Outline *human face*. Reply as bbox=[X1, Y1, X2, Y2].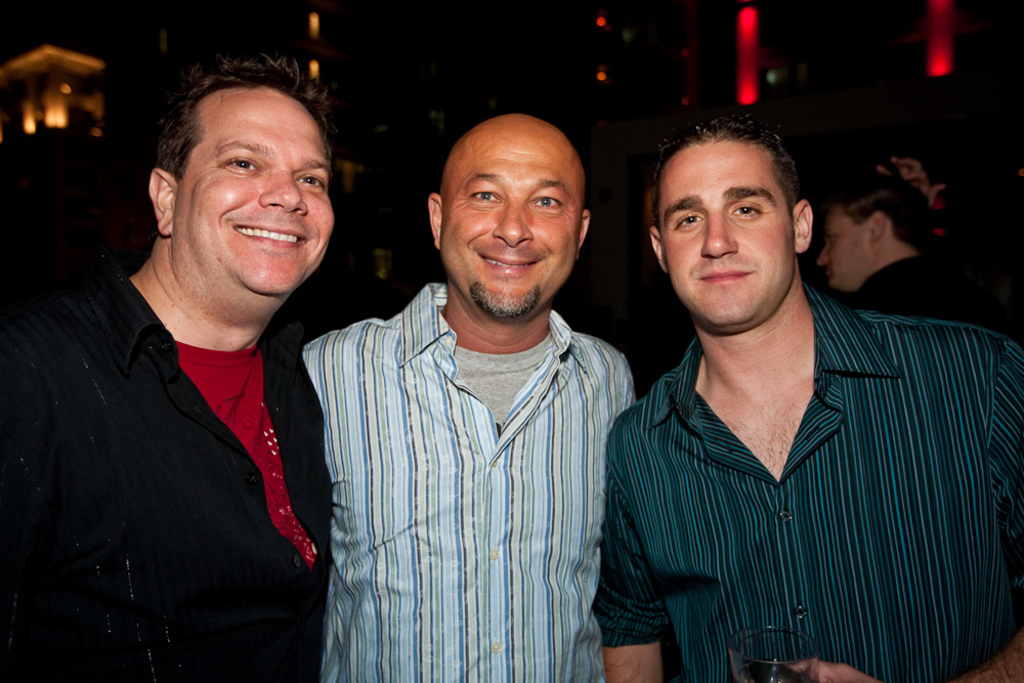
bbox=[662, 137, 811, 323].
